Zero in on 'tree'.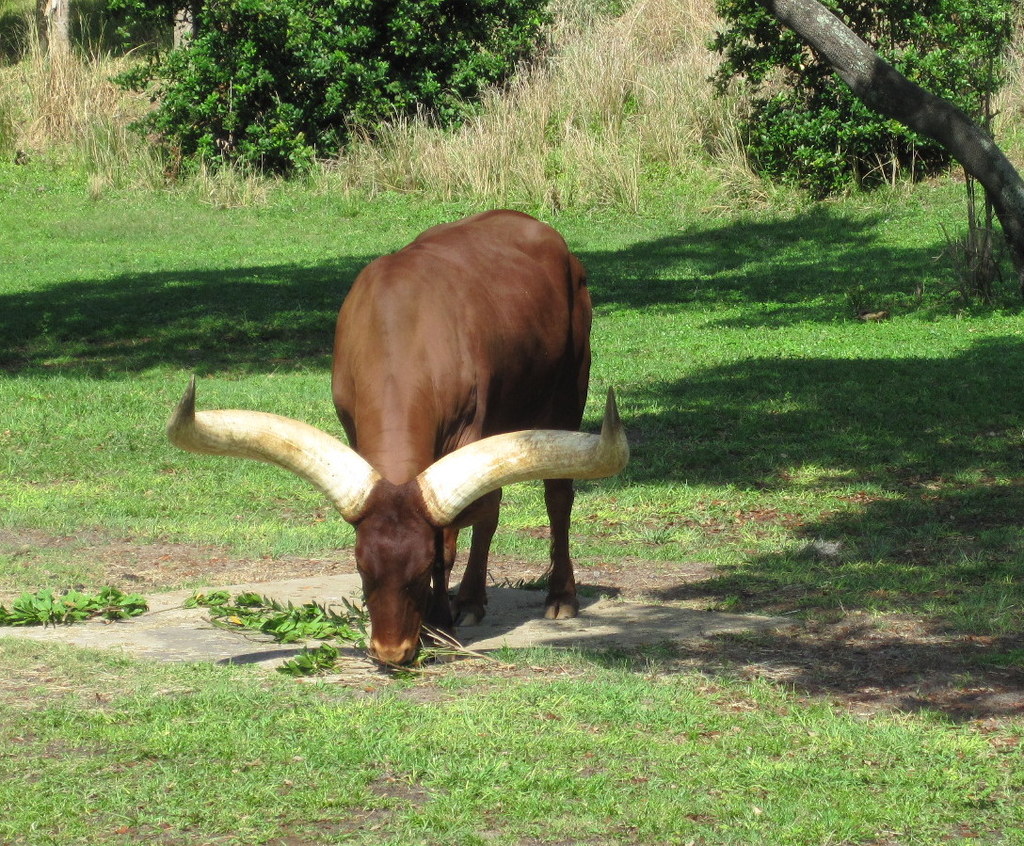
Zeroed in: [left=689, top=0, right=1023, bottom=294].
